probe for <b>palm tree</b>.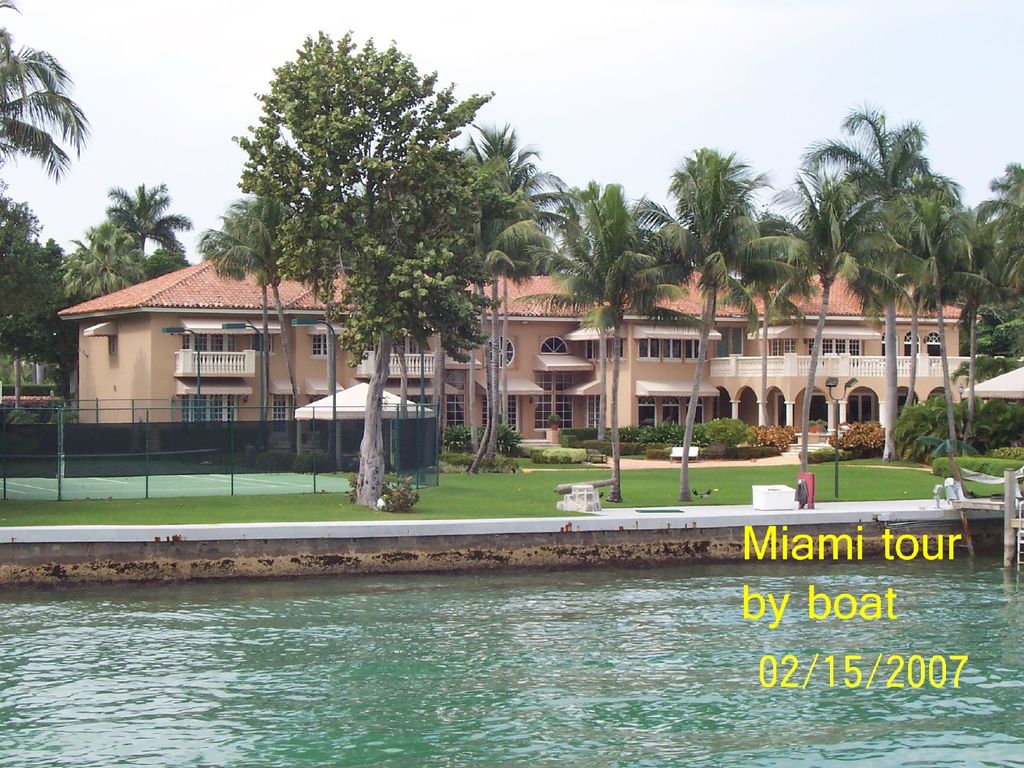
Probe result: <region>63, 230, 134, 311</region>.
